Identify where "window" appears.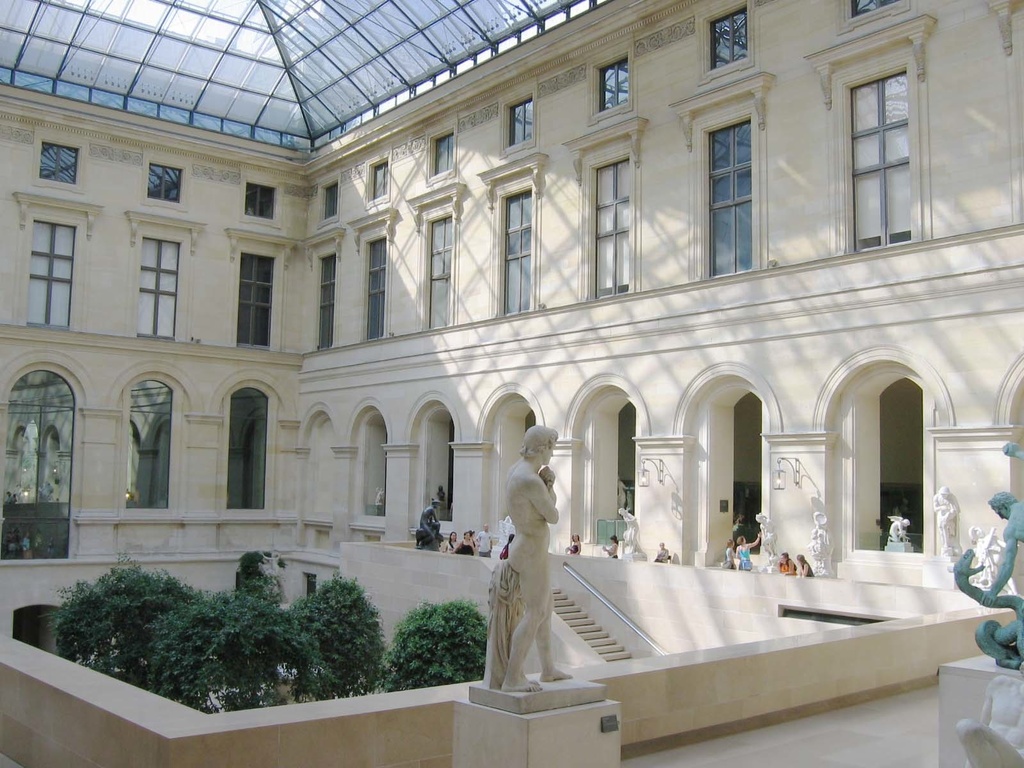
Appears at 324,186,336,214.
